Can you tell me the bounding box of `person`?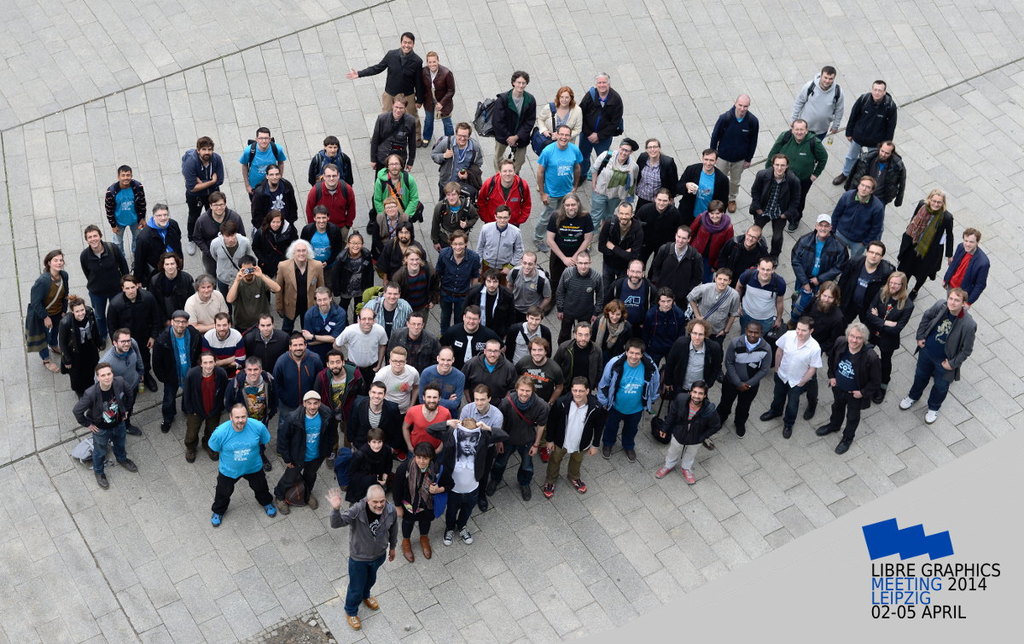
bbox=(369, 343, 418, 410).
